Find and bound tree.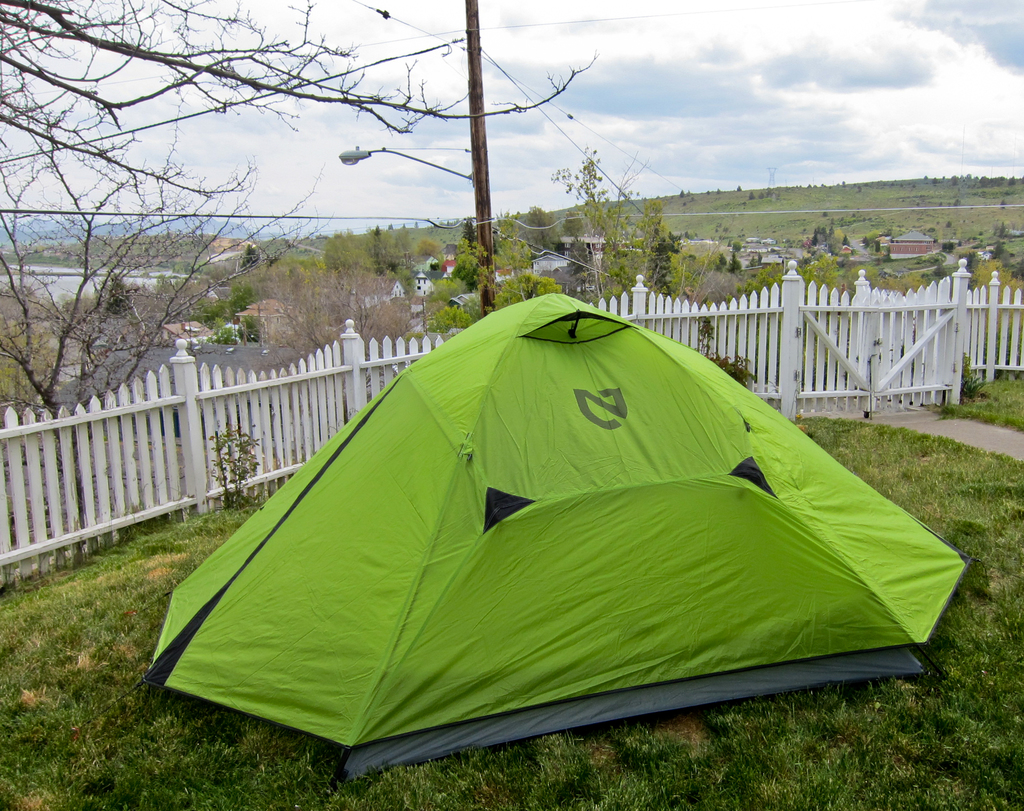
Bound: region(0, 102, 340, 550).
